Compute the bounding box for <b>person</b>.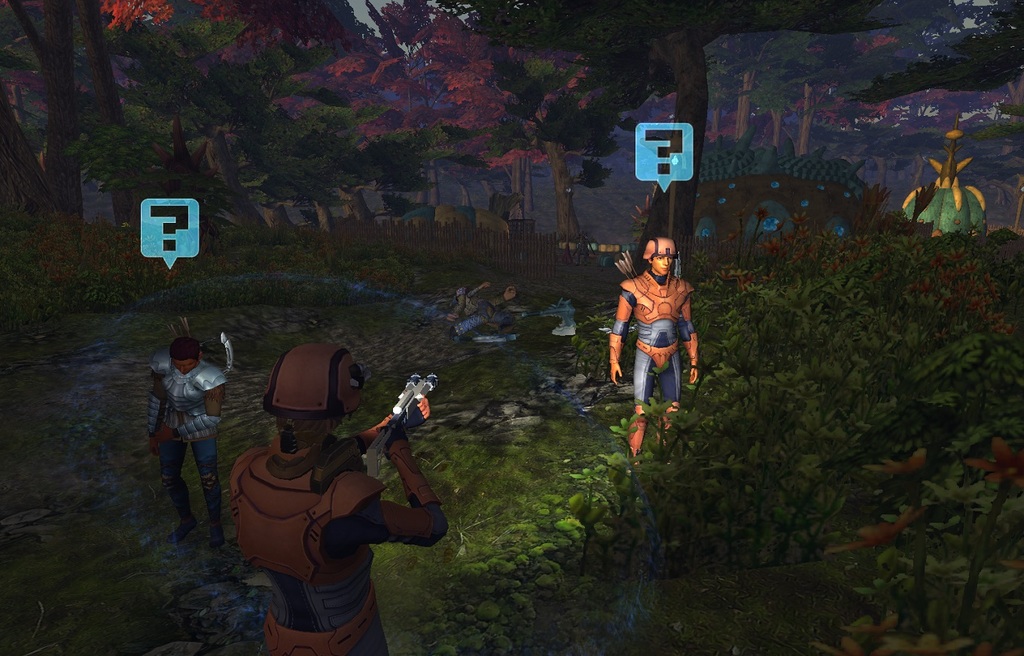
<bbox>227, 343, 449, 655</bbox>.
